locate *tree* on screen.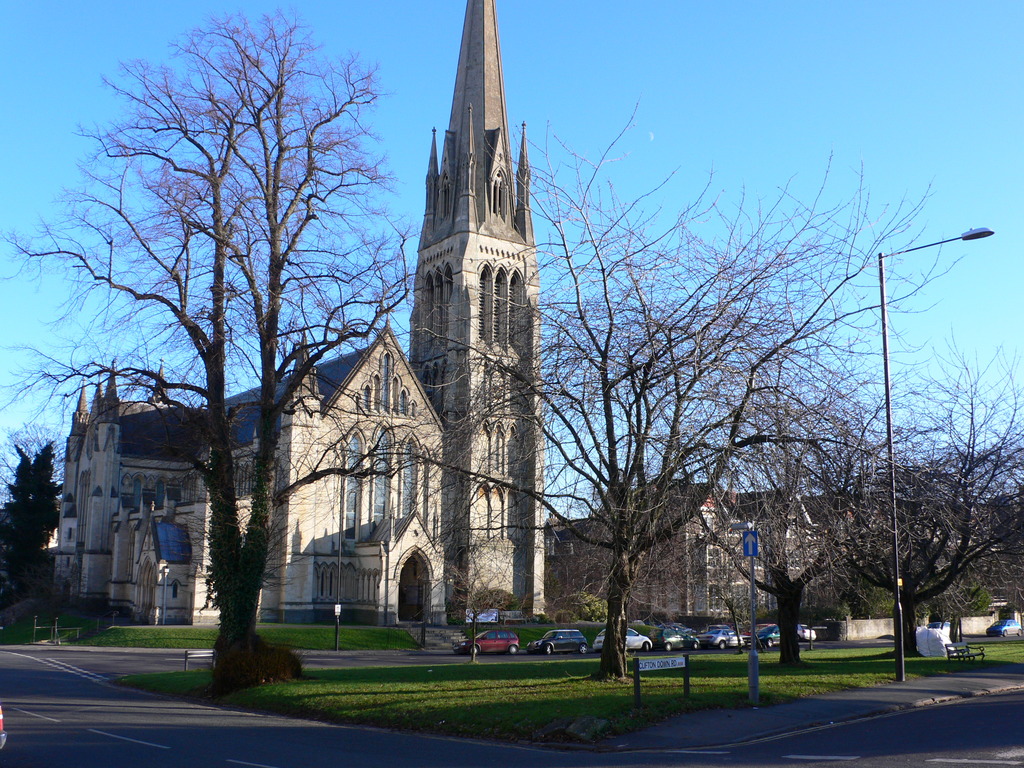
On screen at rect(559, 586, 625, 624).
